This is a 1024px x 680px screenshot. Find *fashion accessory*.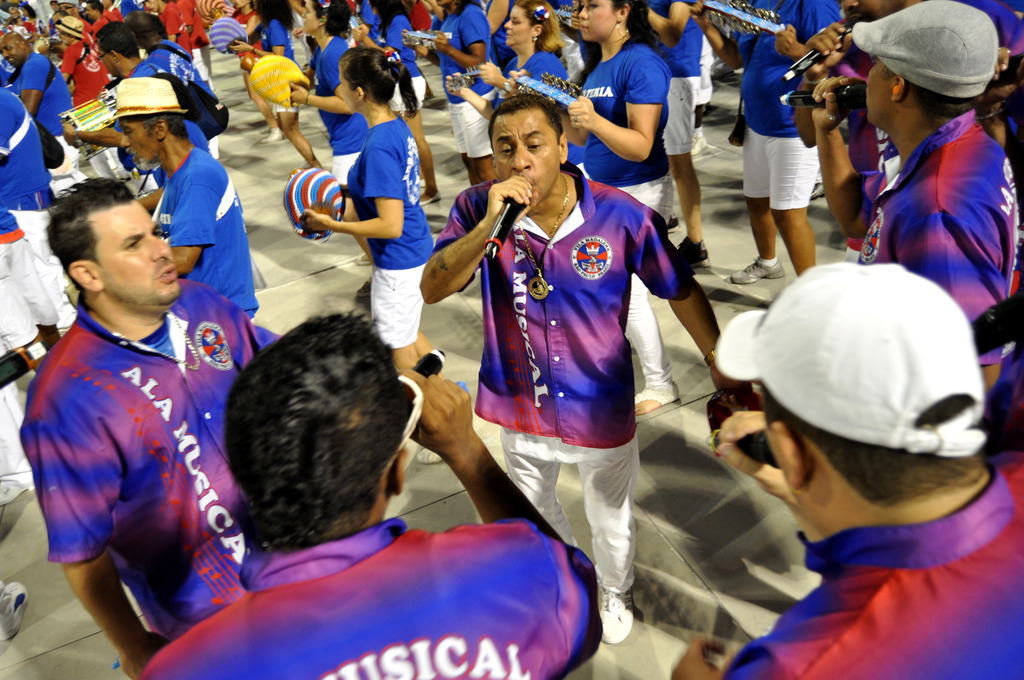
Bounding box: 714/256/989/455.
